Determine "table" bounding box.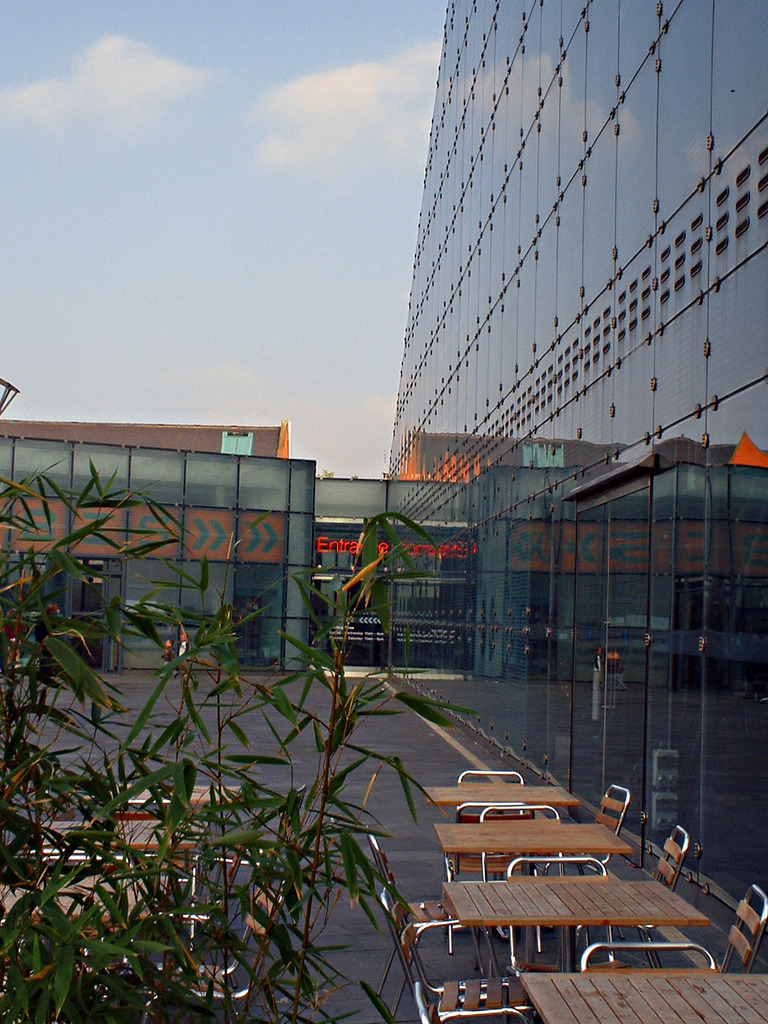
Determined: detection(76, 820, 209, 846).
